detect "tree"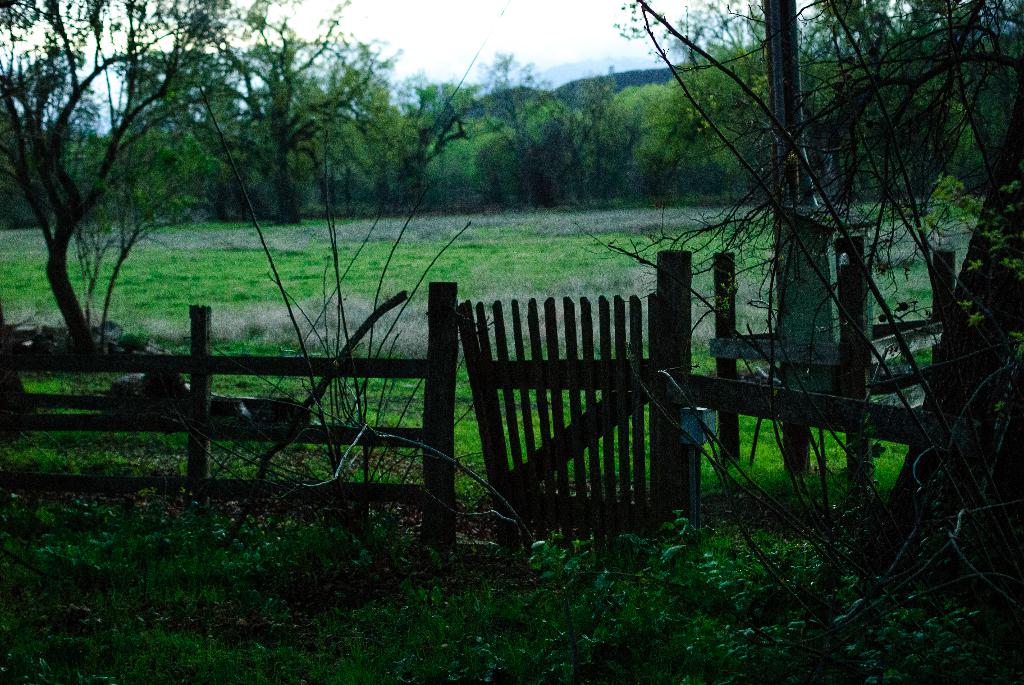
{"x1": 602, "y1": 0, "x2": 1023, "y2": 684}
